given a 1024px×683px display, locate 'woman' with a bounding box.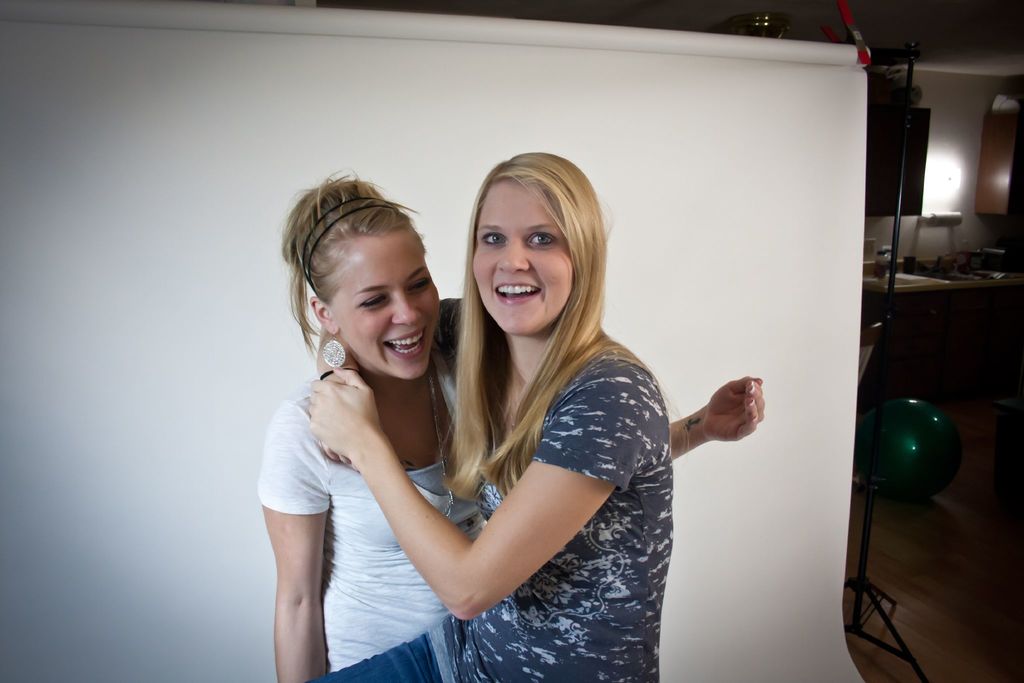
Located: bbox(243, 169, 767, 681).
